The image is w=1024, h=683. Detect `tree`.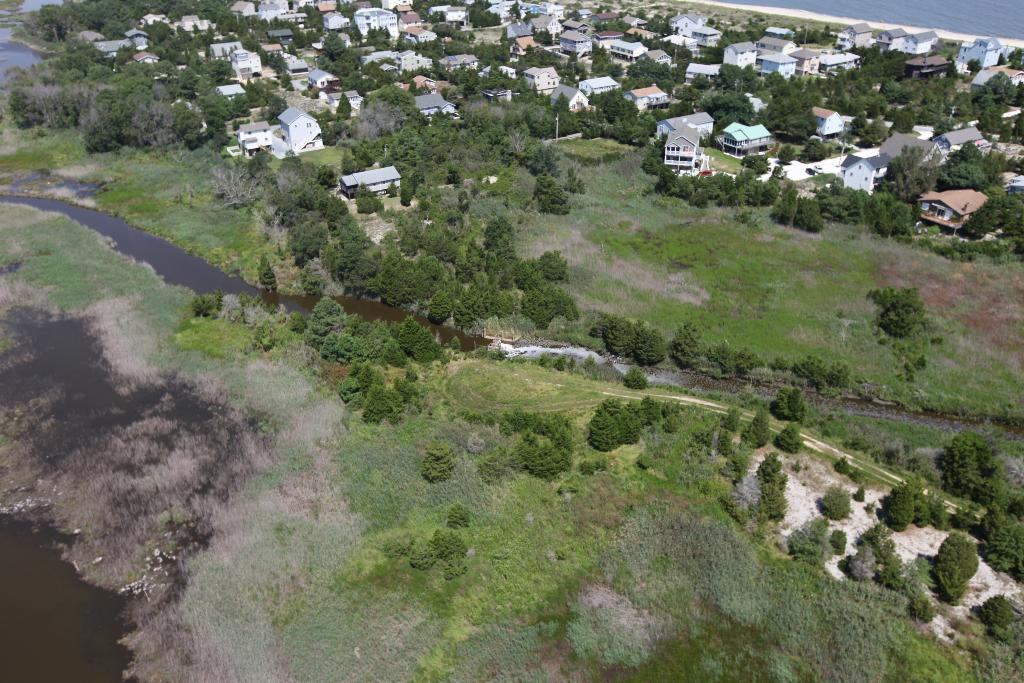
Detection: {"x1": 399, "y1": 181, "x2": 415, "y2": 205}.
